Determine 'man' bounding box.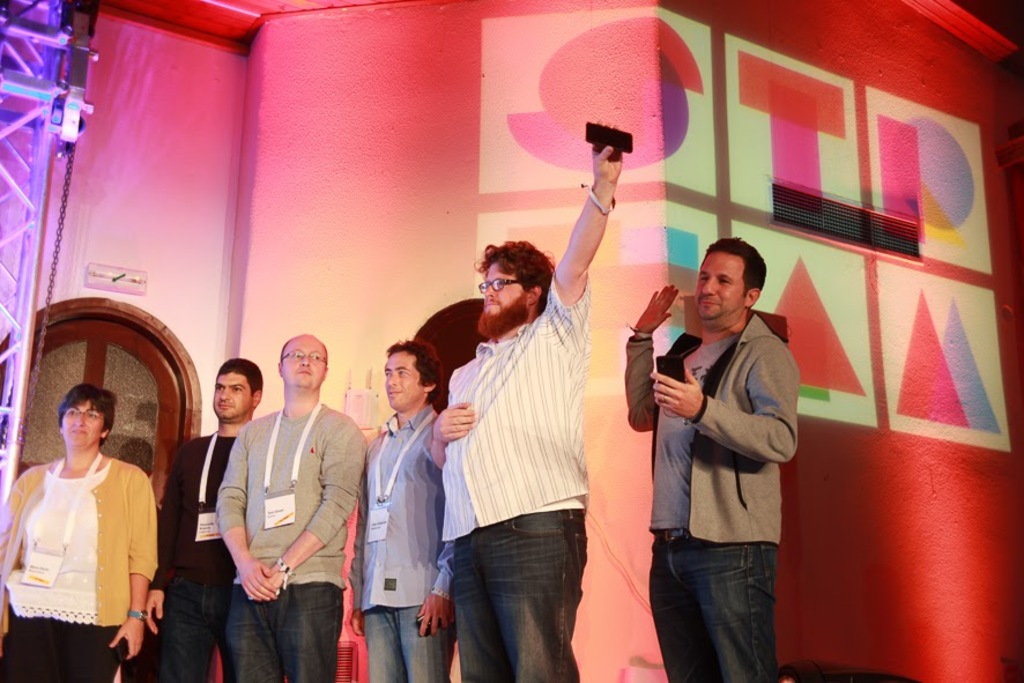
Determined: select_region(639, 225, 815, 663).
